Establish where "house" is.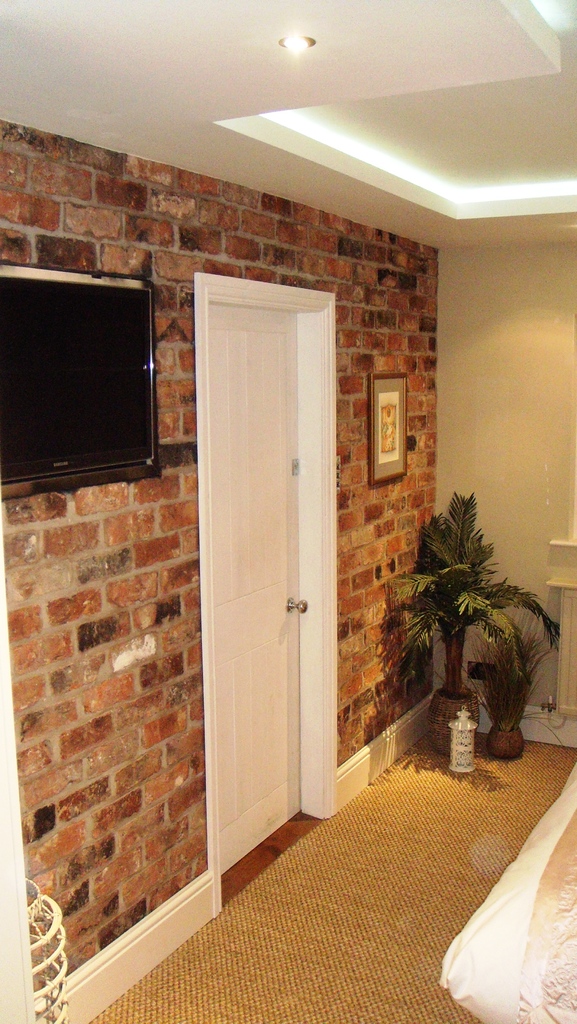
Established at locate(45, 41, 571, 970).
